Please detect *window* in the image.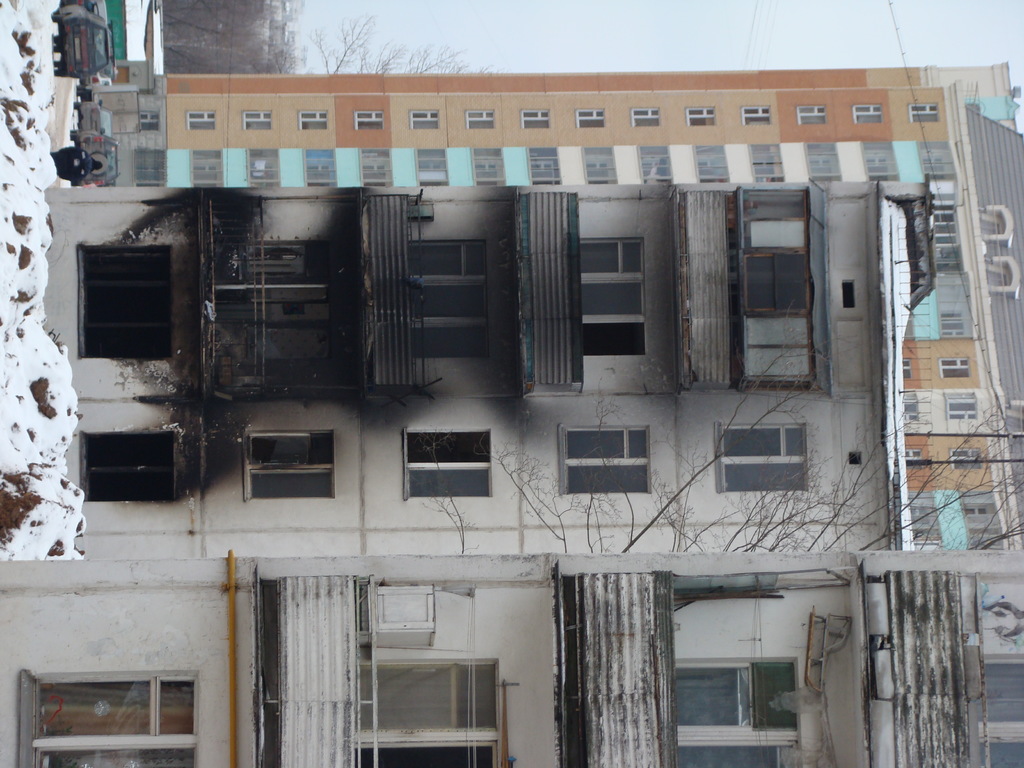
rect(862, 142, 900, 180).
